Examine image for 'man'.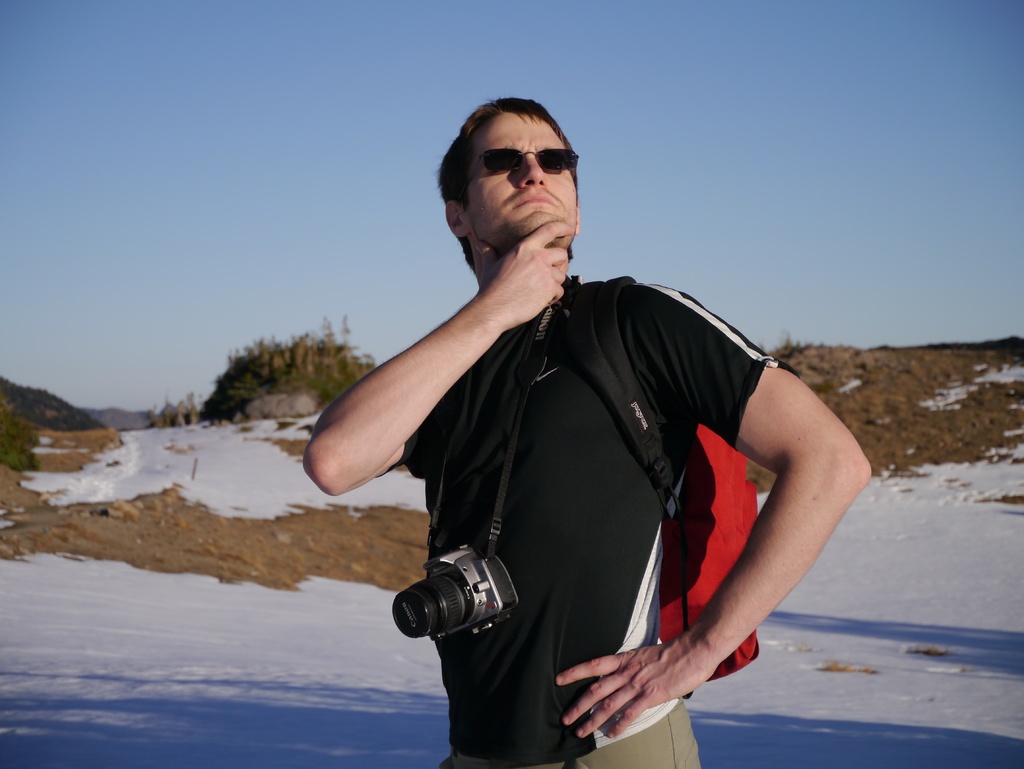
Examination result: (316,95,838,761).
